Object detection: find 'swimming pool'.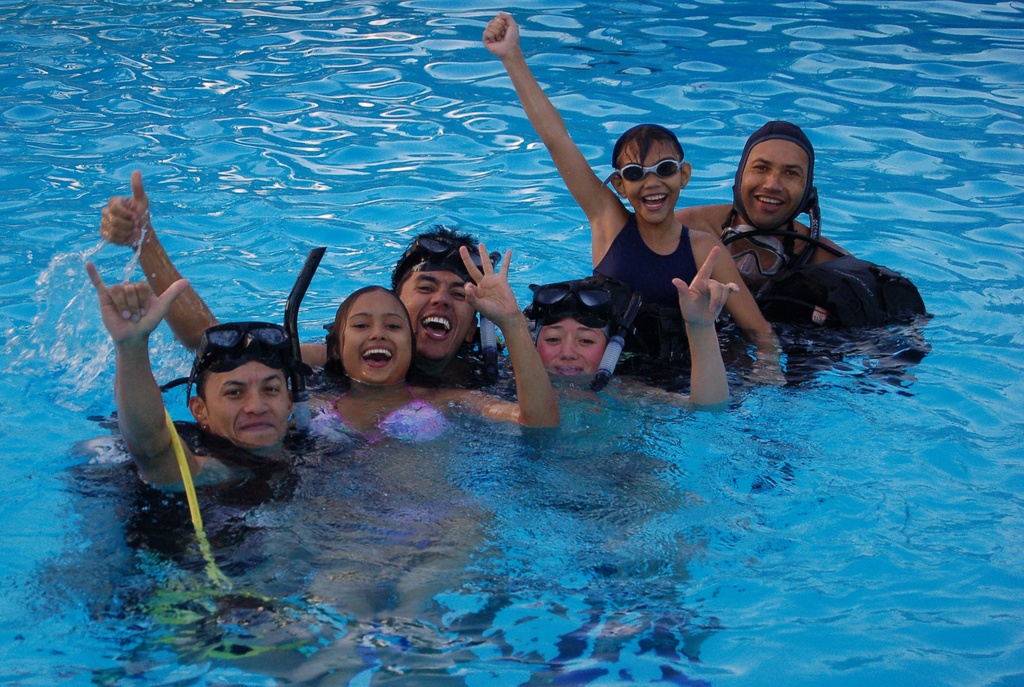
locate(64, 26, 993, 686).
